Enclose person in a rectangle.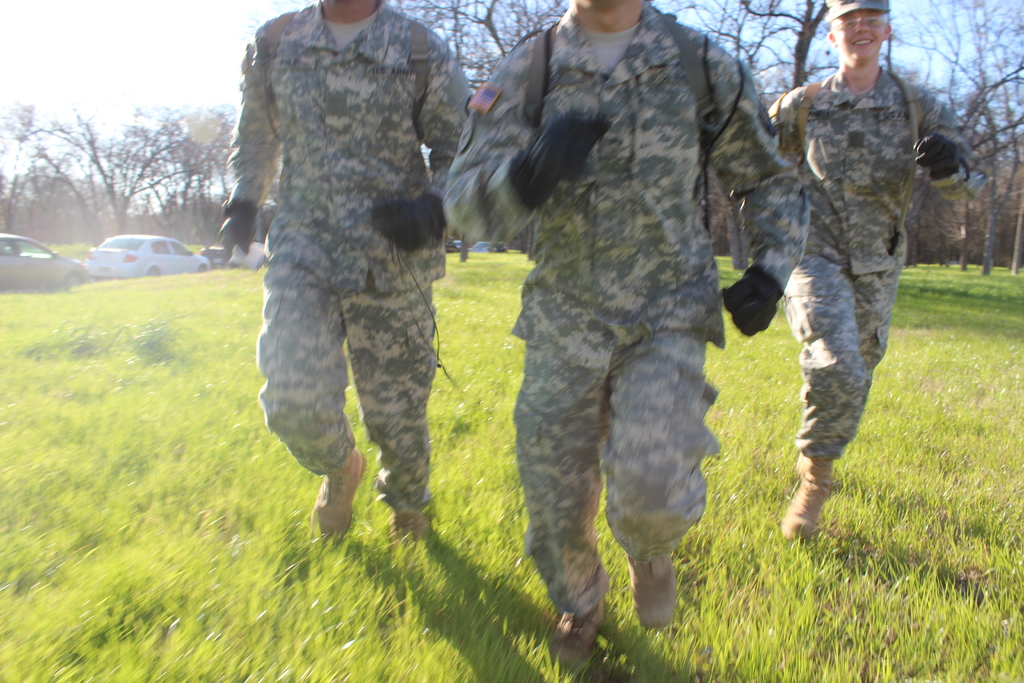
region(442, 0, 800, 667).
